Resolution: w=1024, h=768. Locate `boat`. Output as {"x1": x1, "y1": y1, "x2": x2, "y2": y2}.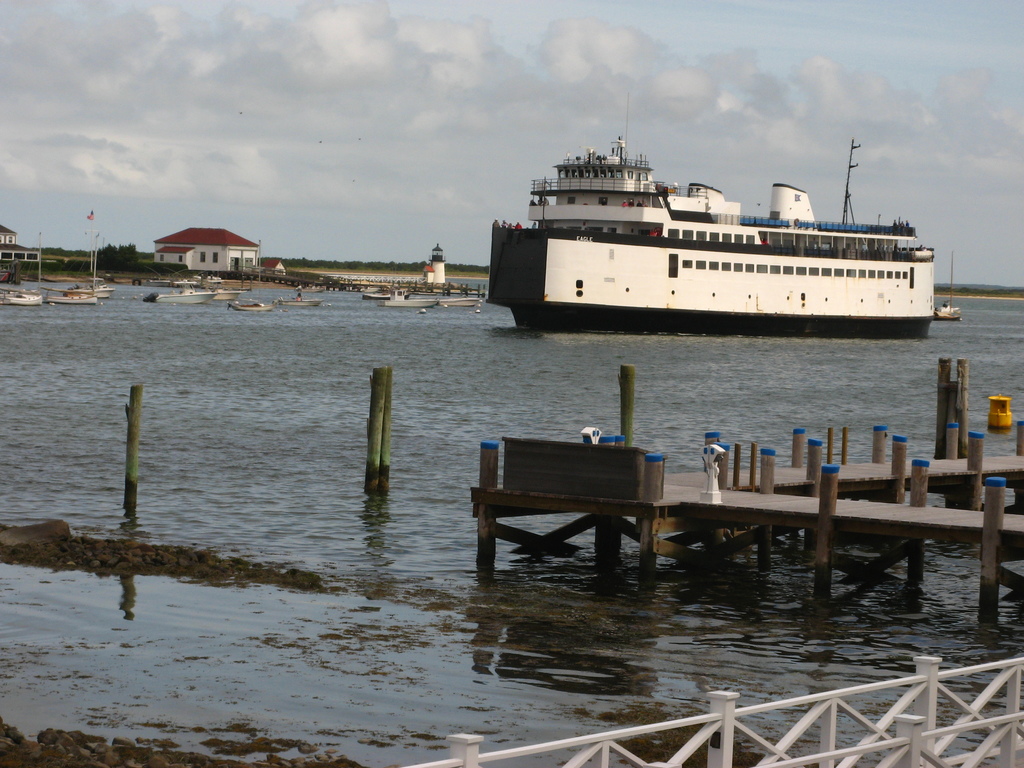
{"x1": 938, "y1": 304, "x2": 966, "y2": 323}.
